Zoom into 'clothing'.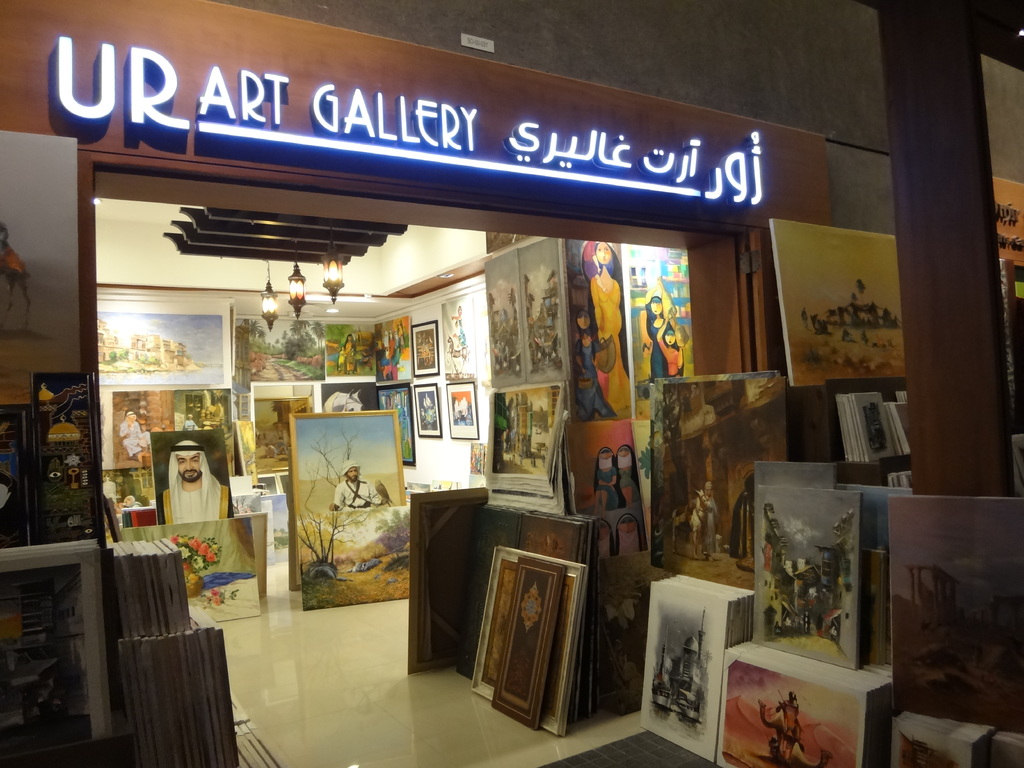
Zoom target: (left=599, top=519, right=615, bottom=560).
